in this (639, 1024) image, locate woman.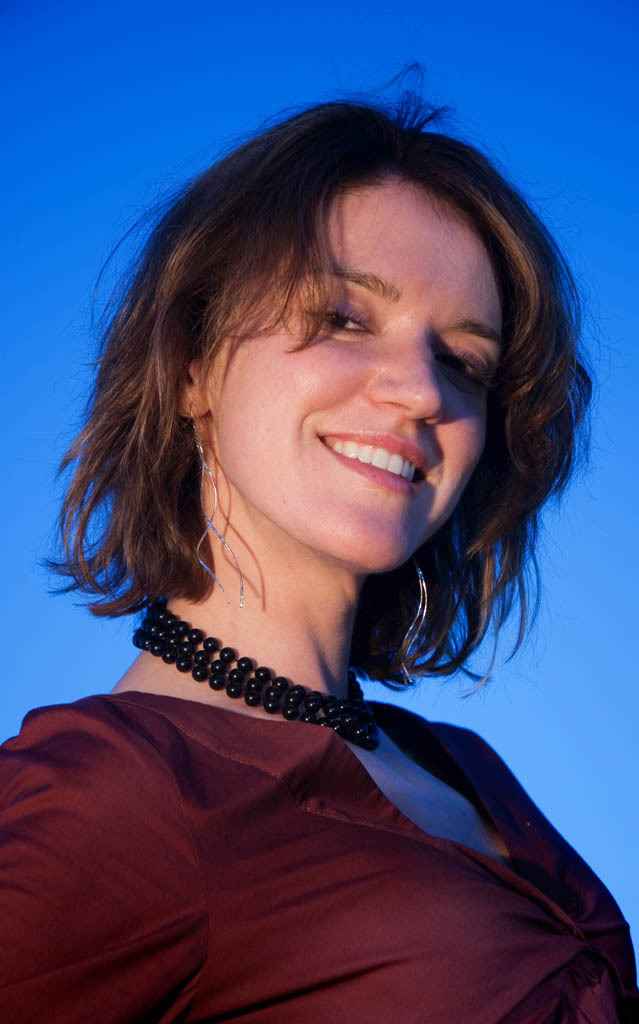
Bounding box: region(0, 56, 638, 1023).
